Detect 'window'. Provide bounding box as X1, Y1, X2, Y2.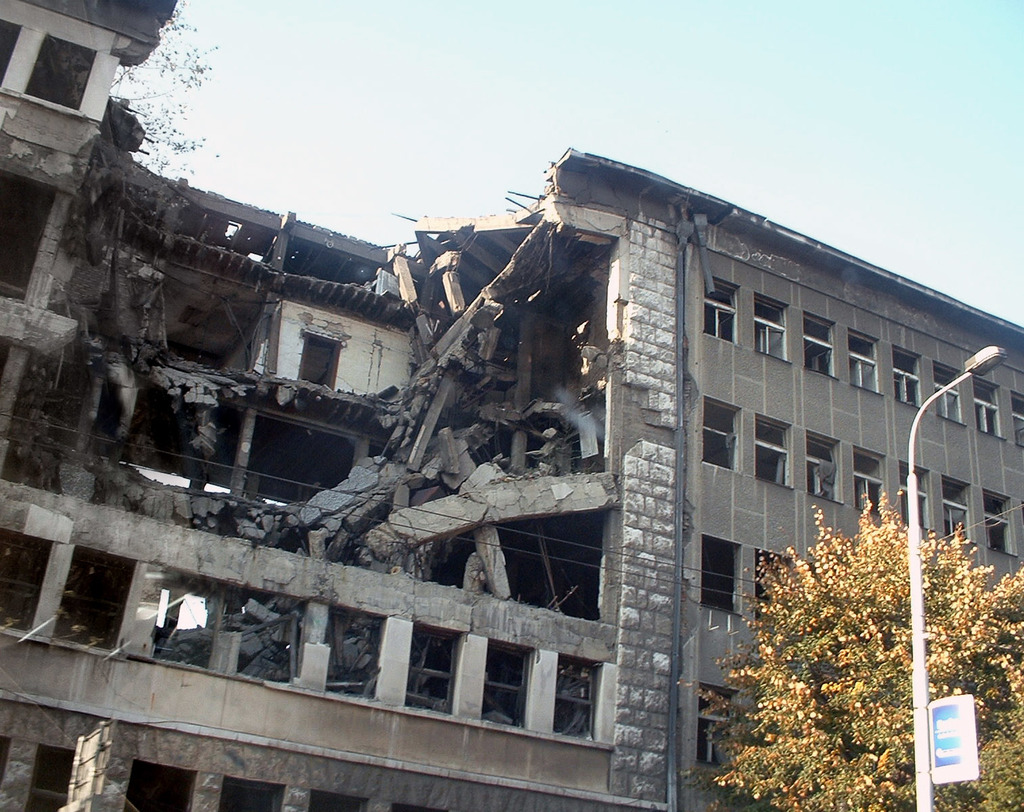
3, 24, 106, 118.
